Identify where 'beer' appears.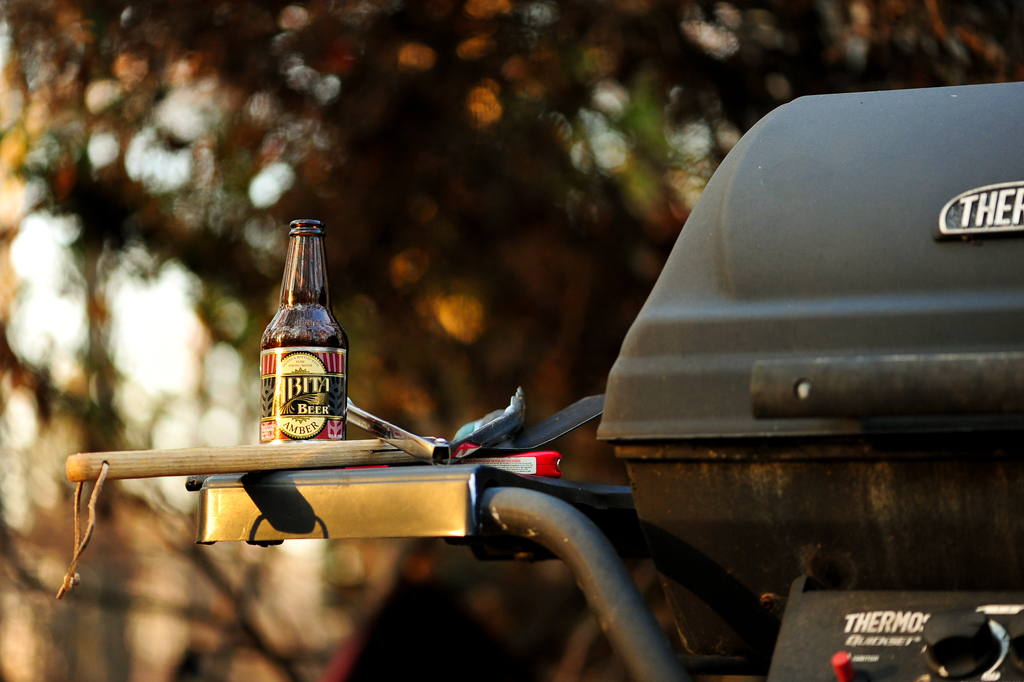
Appears at x1=255 y1=215 x2=348 y2=446.
